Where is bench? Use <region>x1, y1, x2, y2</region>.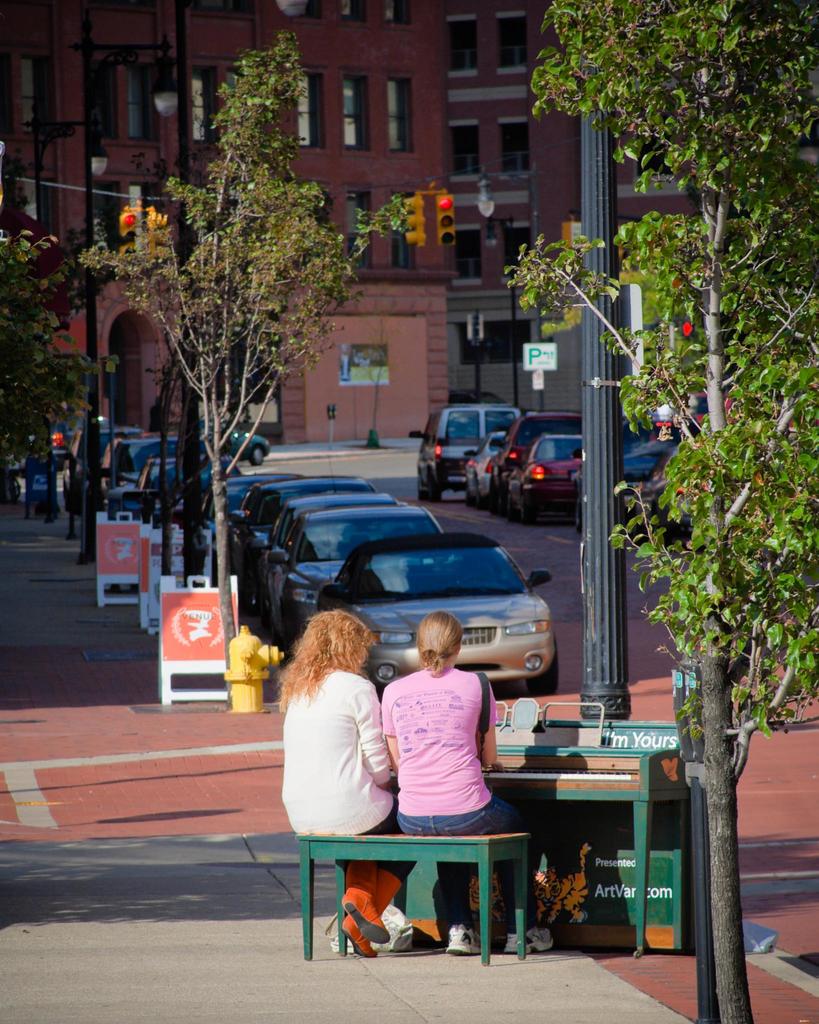
<region>302, 838, 531, 969</region>.
